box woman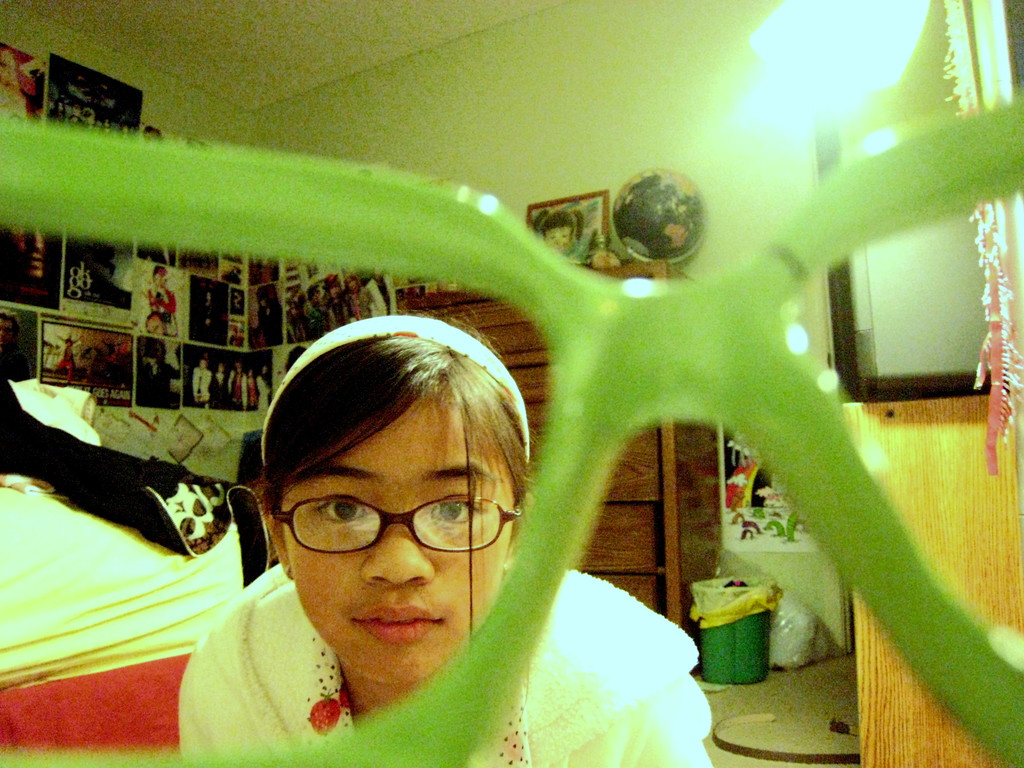
120,244,692,739
